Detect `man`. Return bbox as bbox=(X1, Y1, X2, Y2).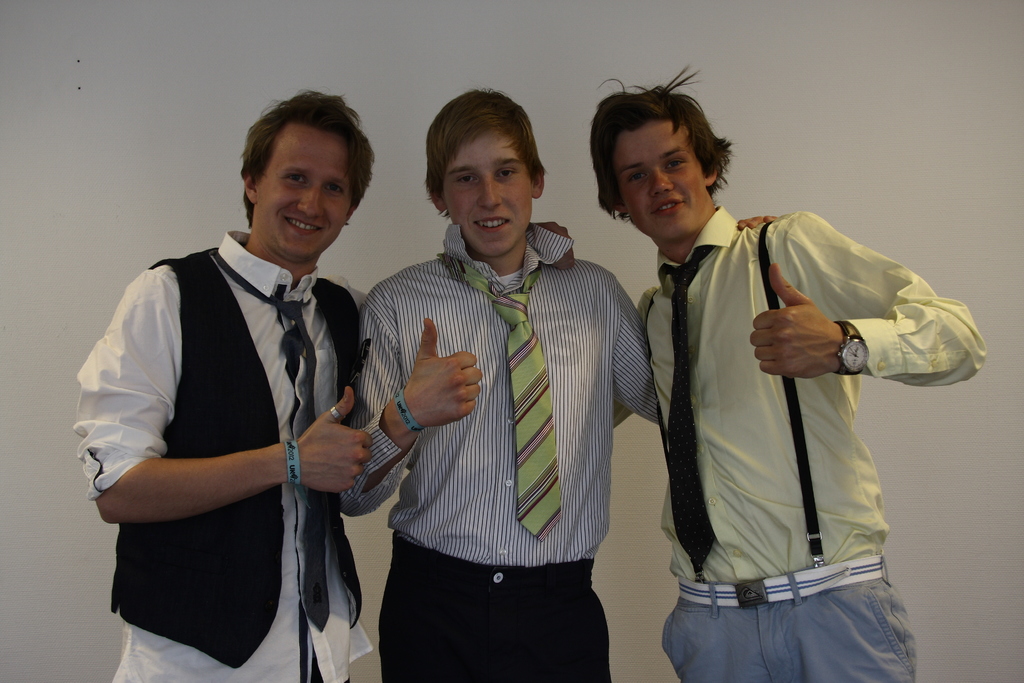
bbox=(588, 63, 989, 682).
